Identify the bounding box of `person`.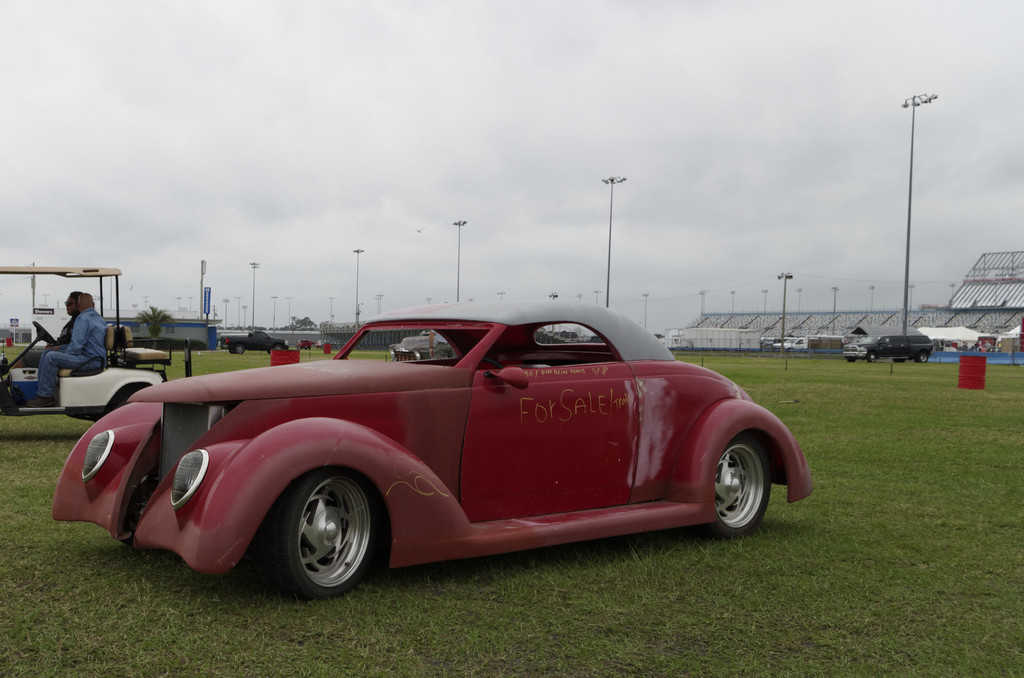
<box>30,295,106,410</box>.
